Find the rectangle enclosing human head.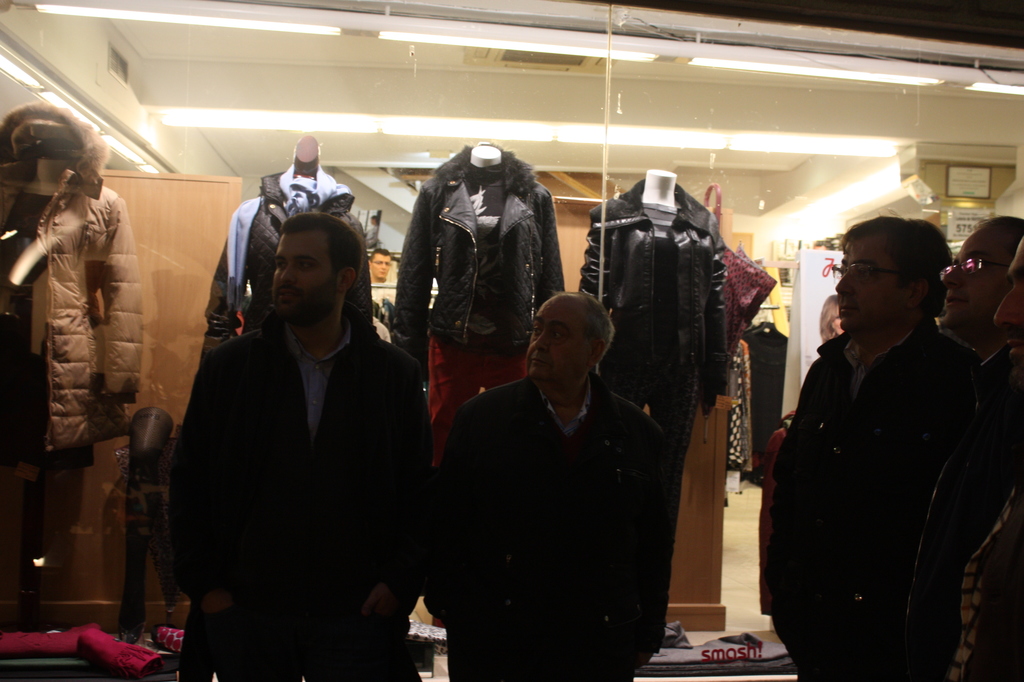
{"x1": 370, "y1": 246, "x2": 394, "y2": 281}.
